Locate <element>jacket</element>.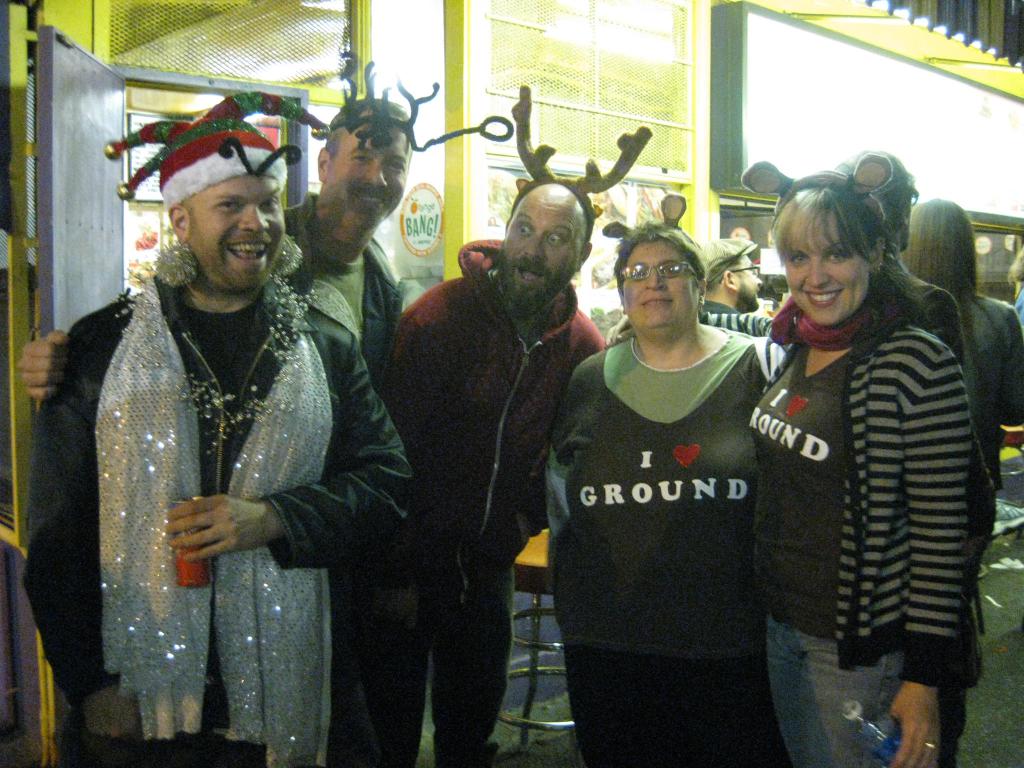
Bounding box: [19,271,411,702].
